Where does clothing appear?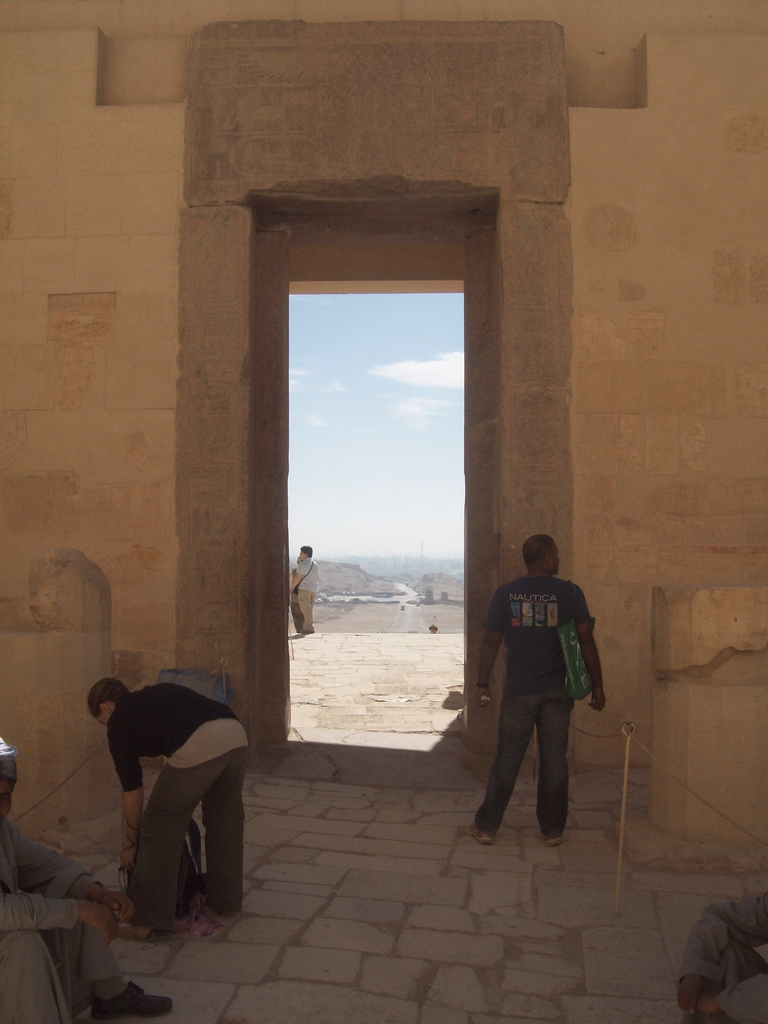
Appears at [left=682, top=900, right=767, bottom=1023].
